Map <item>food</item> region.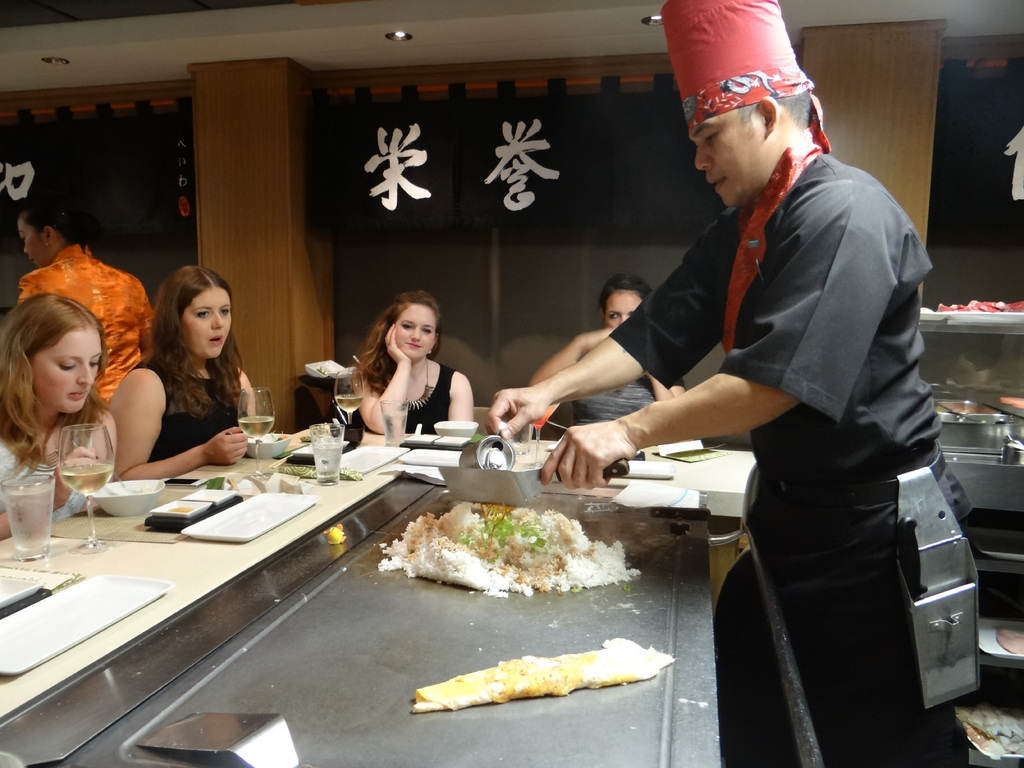
Mapped to x1=931, y1=296, x2=1023, y2=311.
